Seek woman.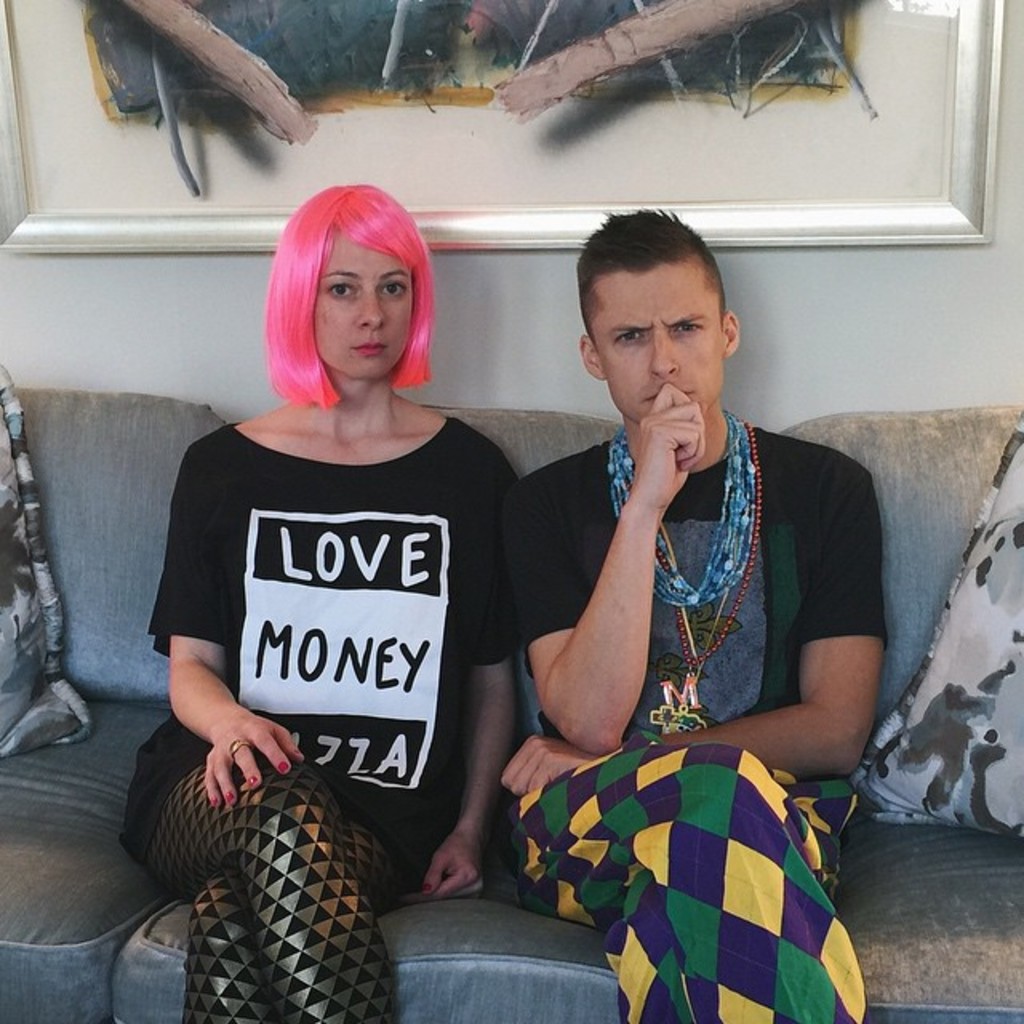
<bbox>149, 200, 557, 915</bbox>.
